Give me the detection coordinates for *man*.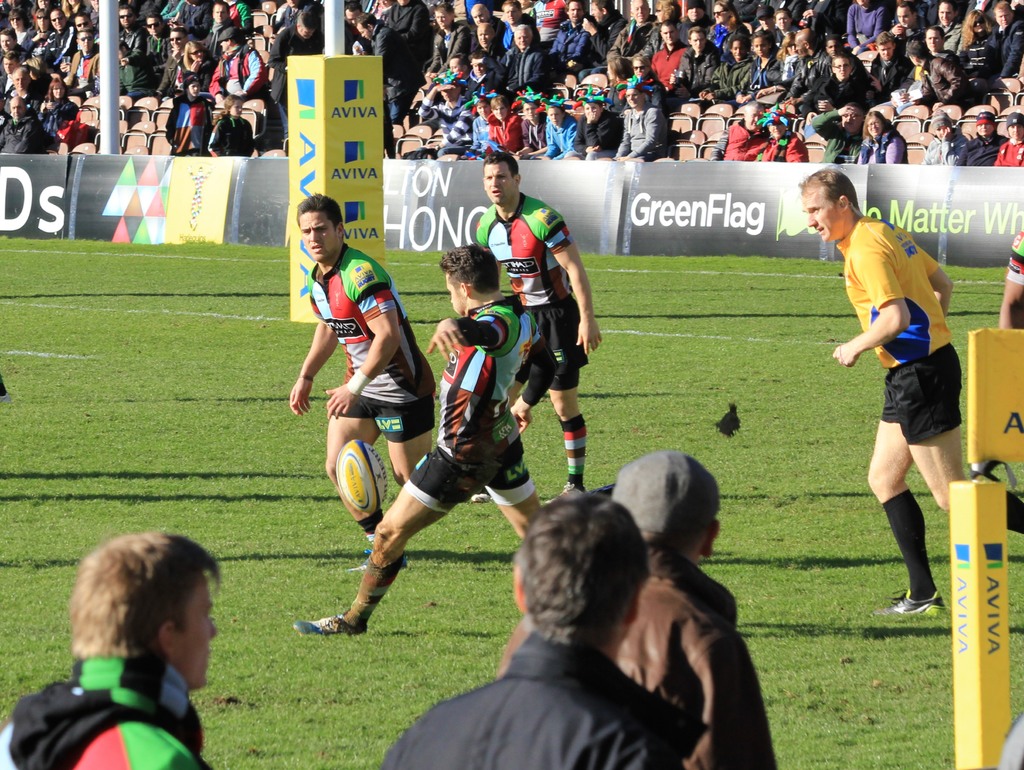
region(985, 0, 1023, 86).
